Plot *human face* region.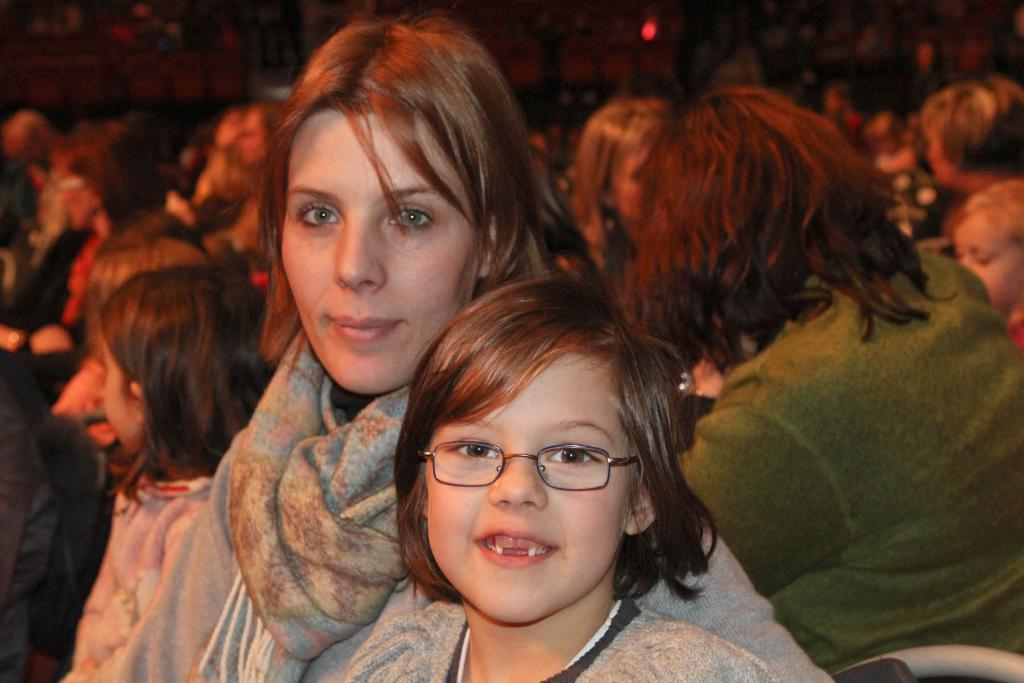
Plotted at detection(276, 111, 477, 393).
